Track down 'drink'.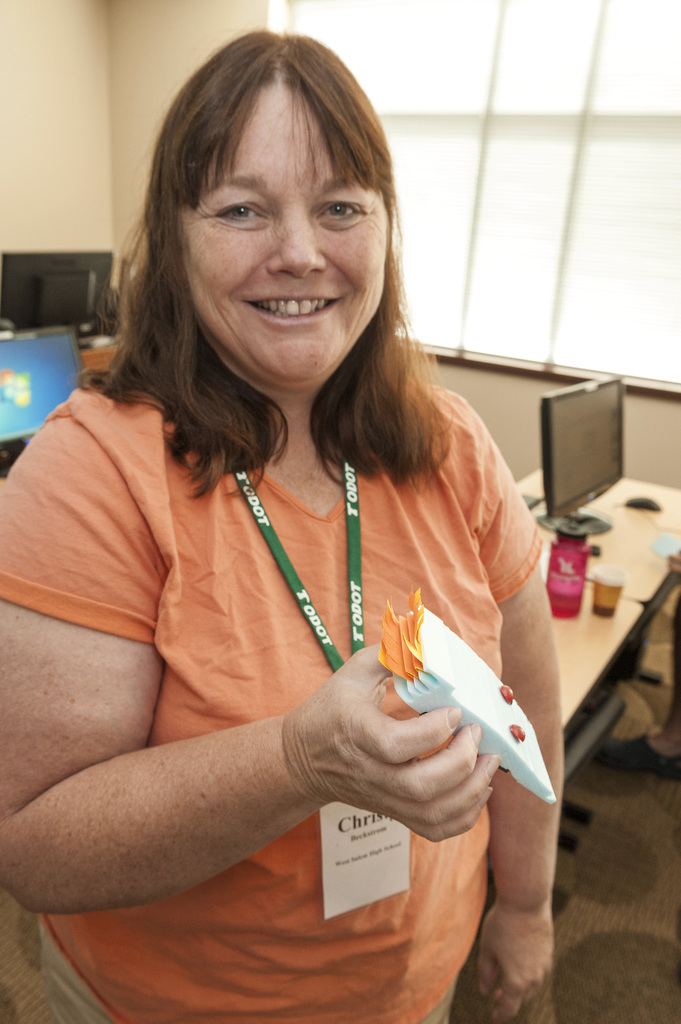
Tracked to <box>590,573,623,614</box>.
